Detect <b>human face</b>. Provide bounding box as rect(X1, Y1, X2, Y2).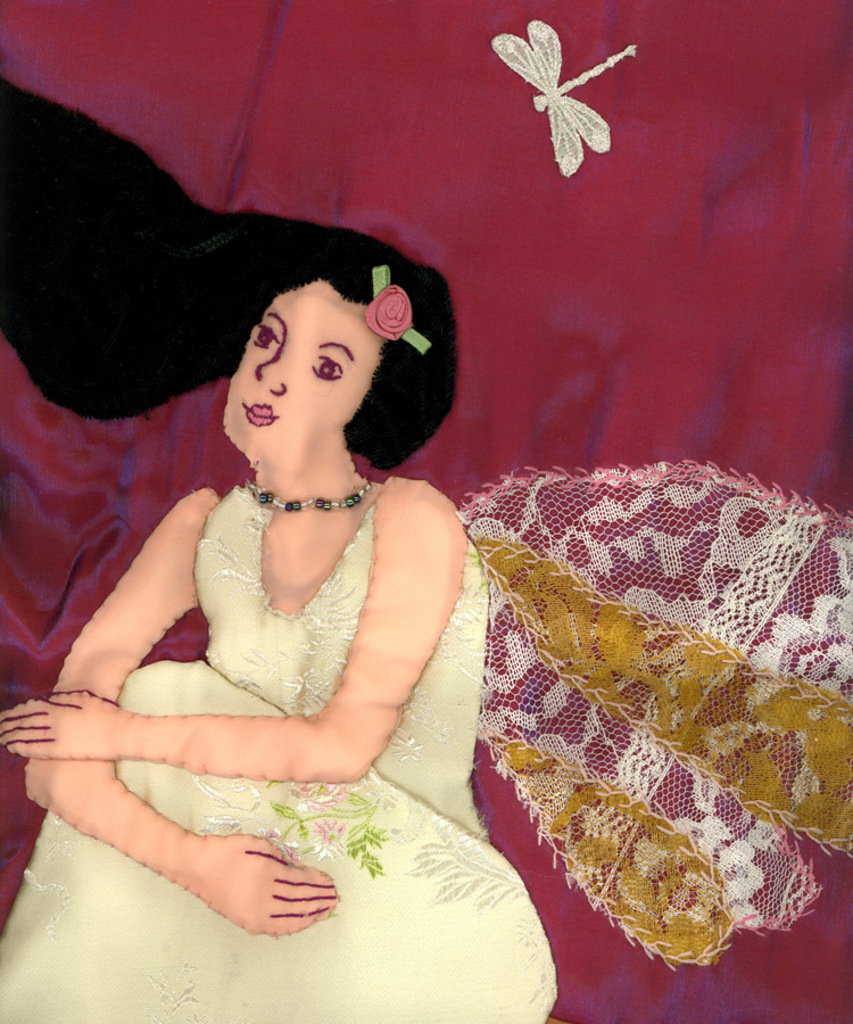
rect(214, 282, 379, 473).
